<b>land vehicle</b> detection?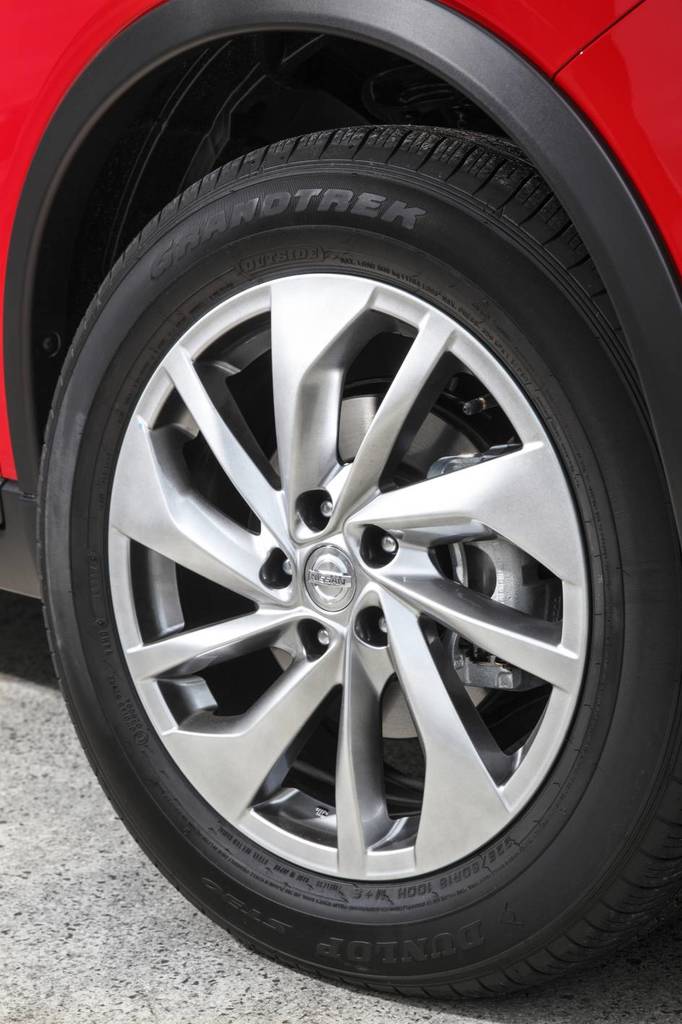
box(0, 0, 681, 1008)
